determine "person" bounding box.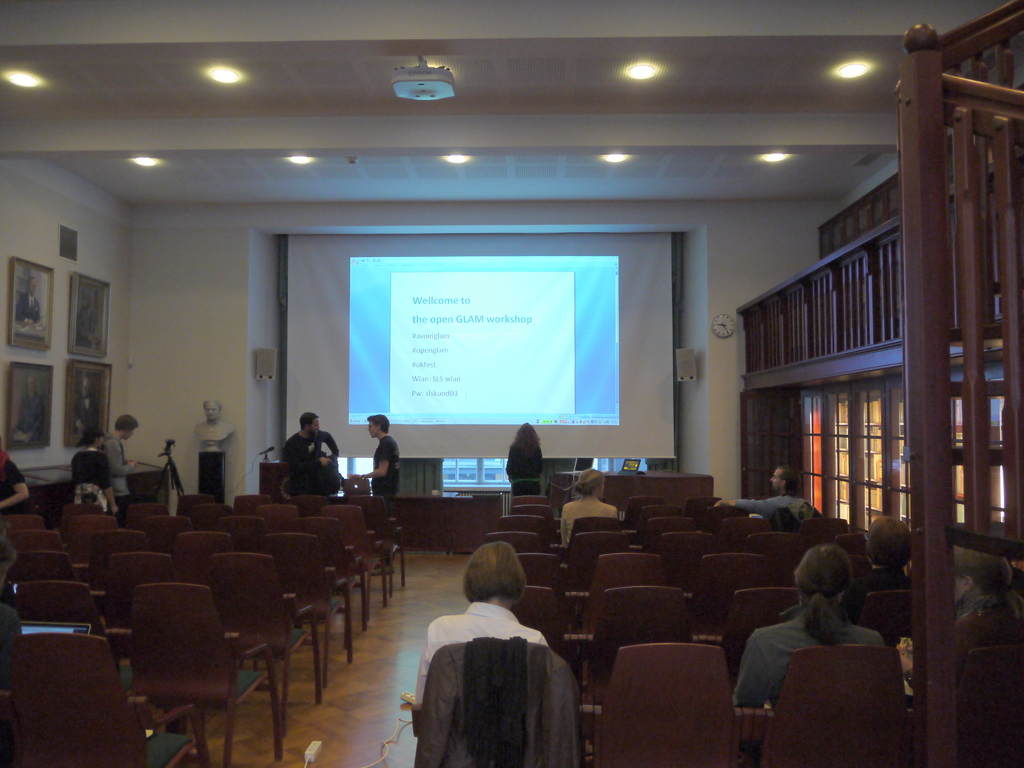
Determined: locate(851, 516, 923, 595).
